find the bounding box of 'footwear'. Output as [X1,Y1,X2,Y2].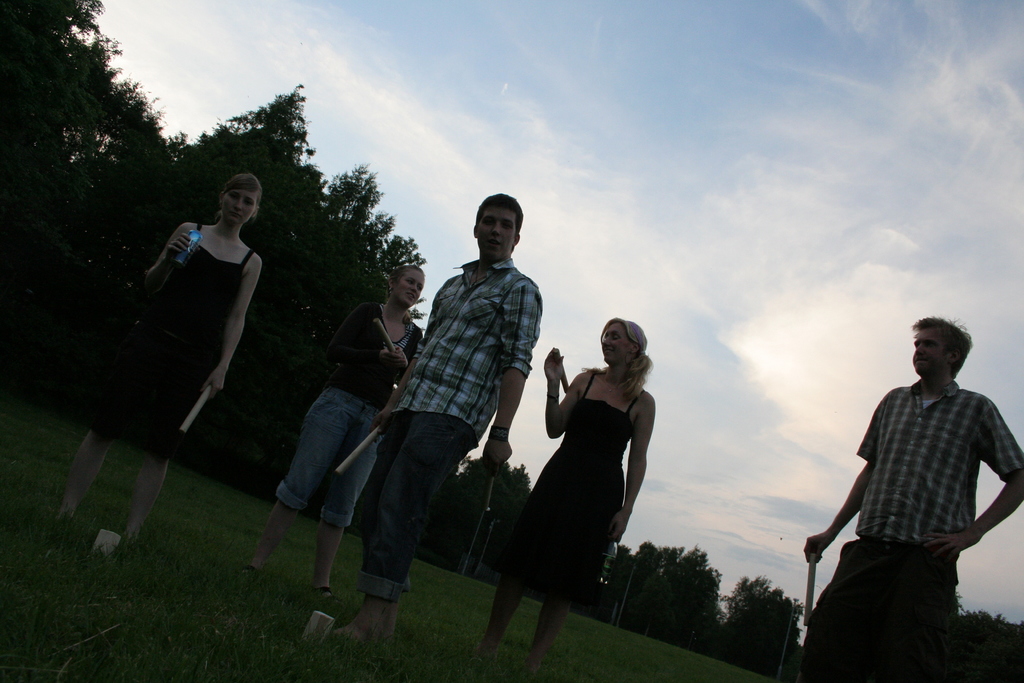
[241,566,264,589].
